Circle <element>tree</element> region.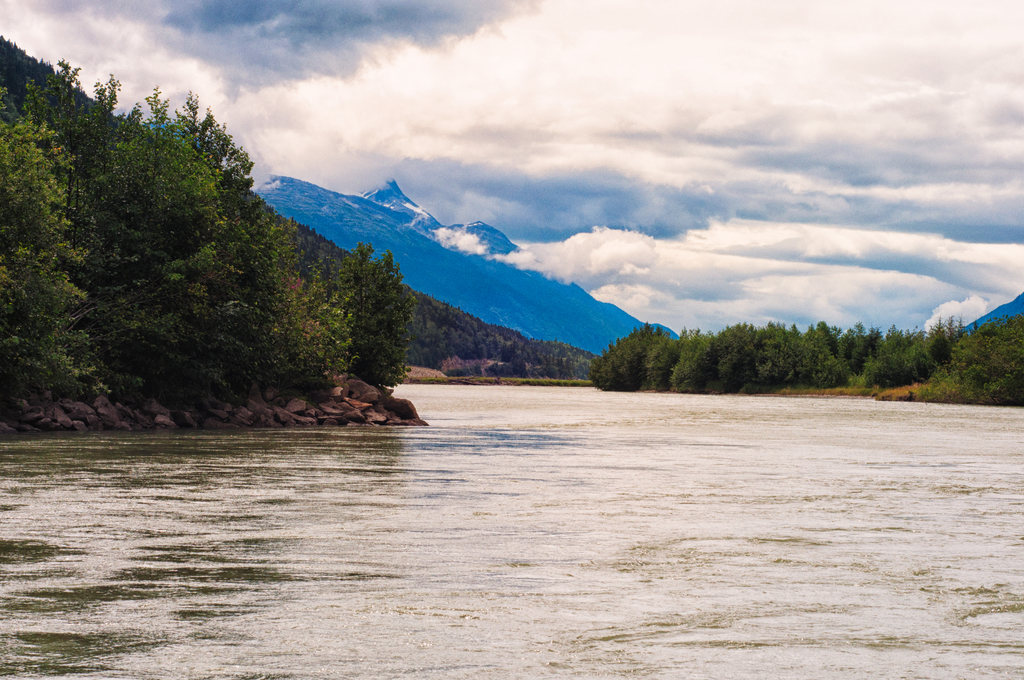
Region: 327:243:406:402.
